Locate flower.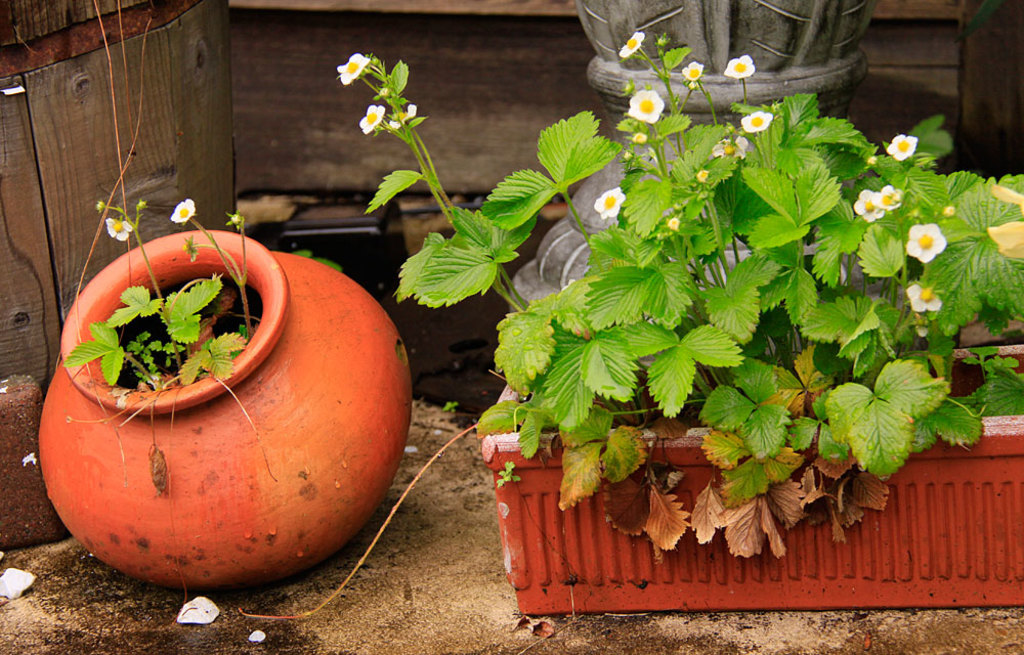
Bounding box: 386, 102, 422, 131.
